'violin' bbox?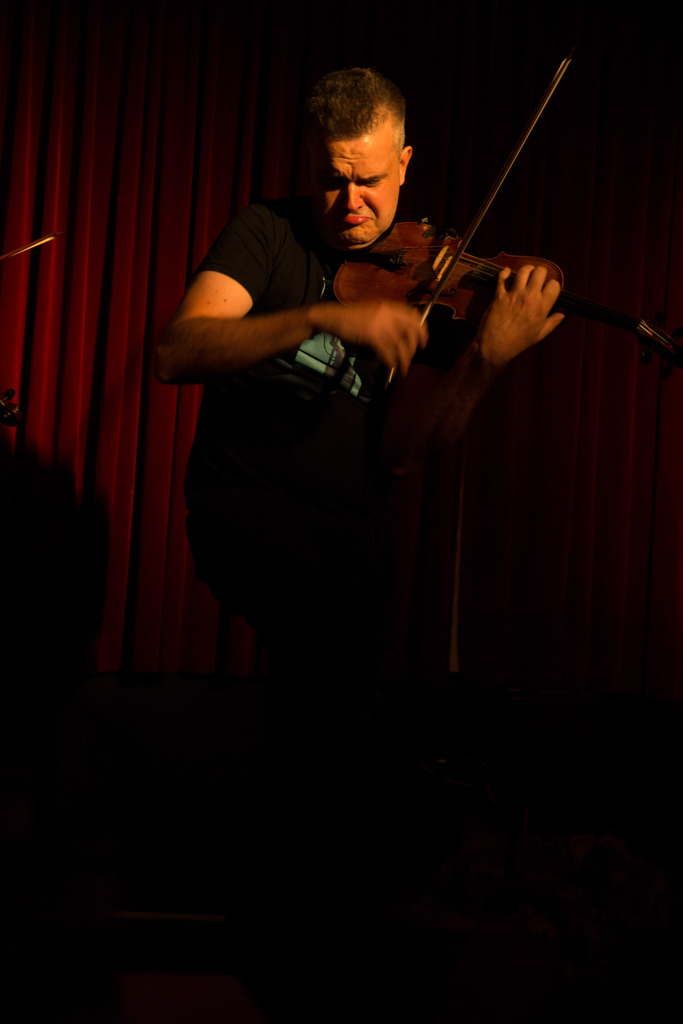
rect(0, 239, 60, 431)
